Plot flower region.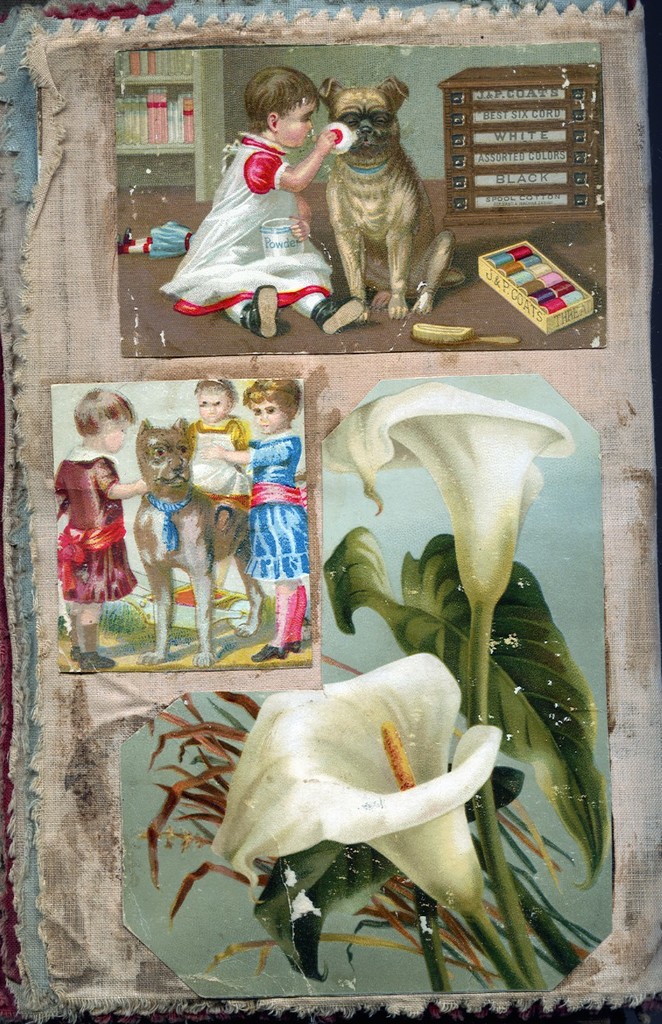
Plotted at [327, 379, 573, 716].
